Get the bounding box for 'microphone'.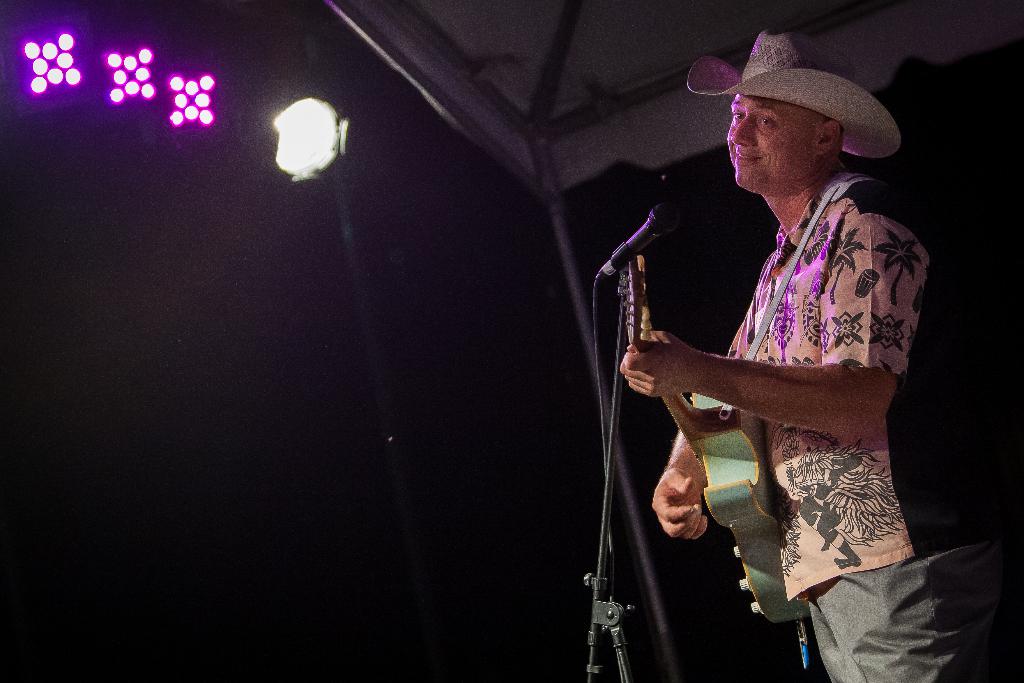
x1=598, y1=197, x2=680, y2=297.
